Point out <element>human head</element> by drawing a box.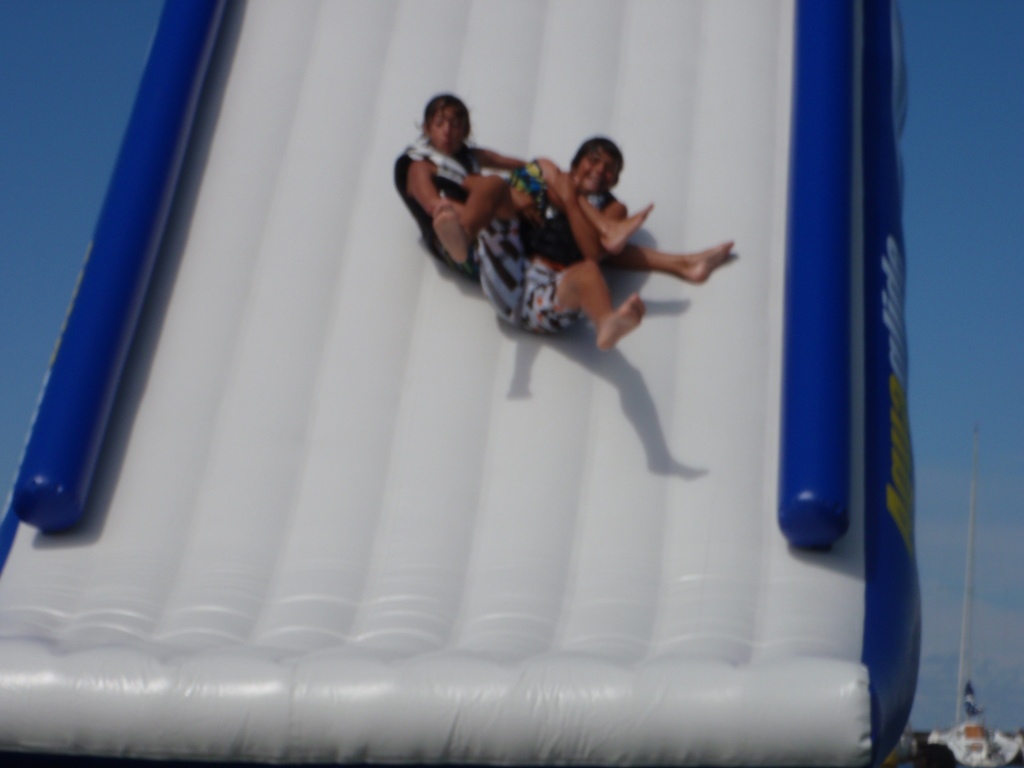
locate(565, 140, 627, 198).
